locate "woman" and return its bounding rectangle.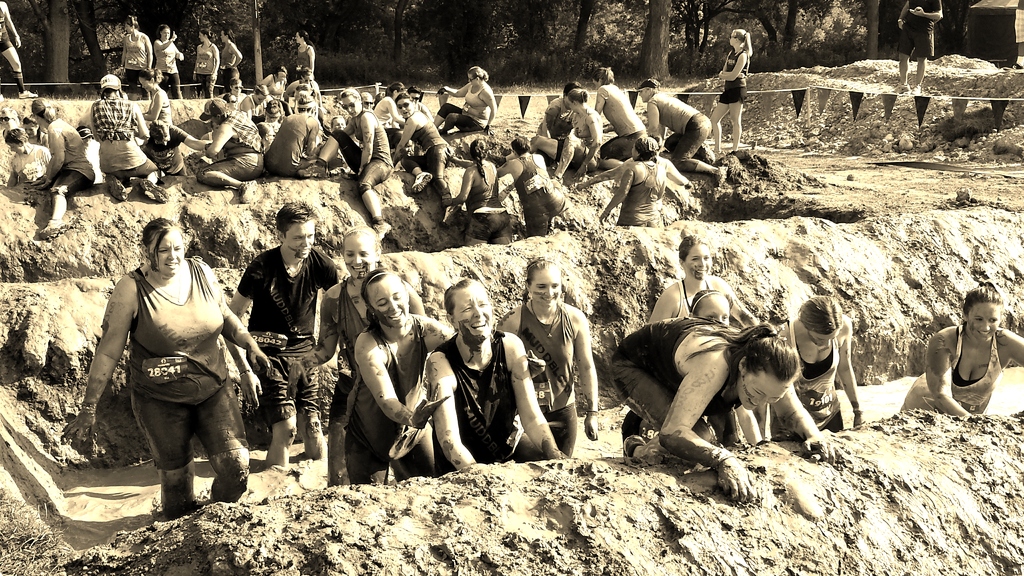
region(0, 107, 20, 183).
